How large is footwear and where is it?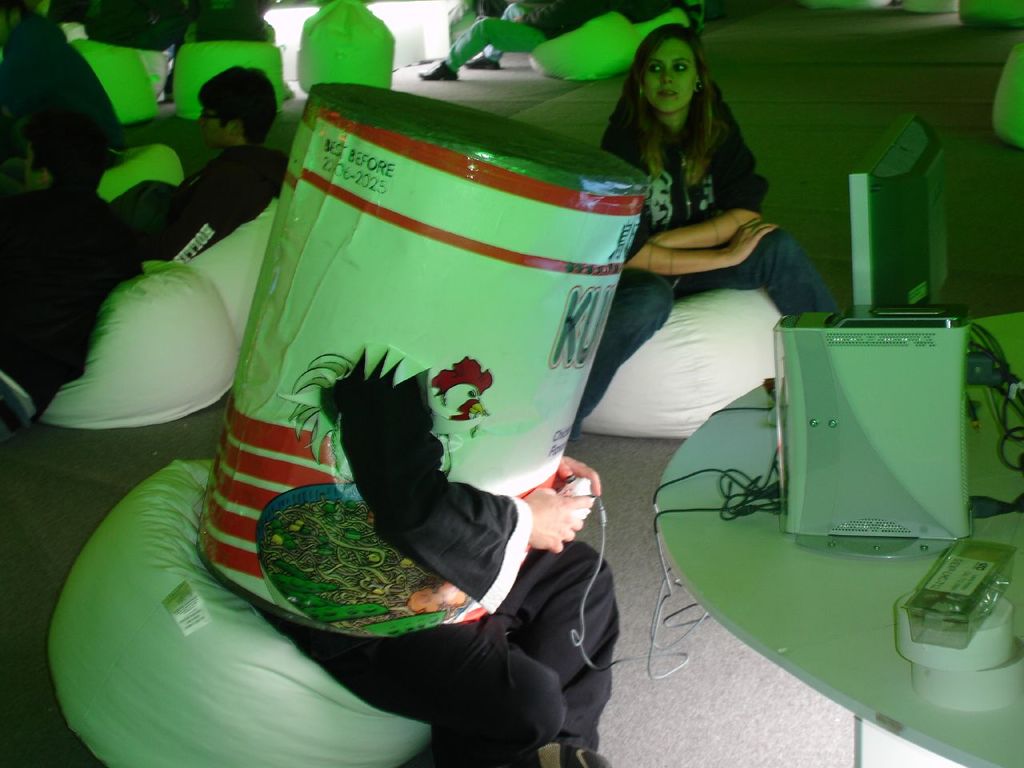
Bounding box: {"left": 460, "top": 46, "right": 500, "bottom": 72}.
